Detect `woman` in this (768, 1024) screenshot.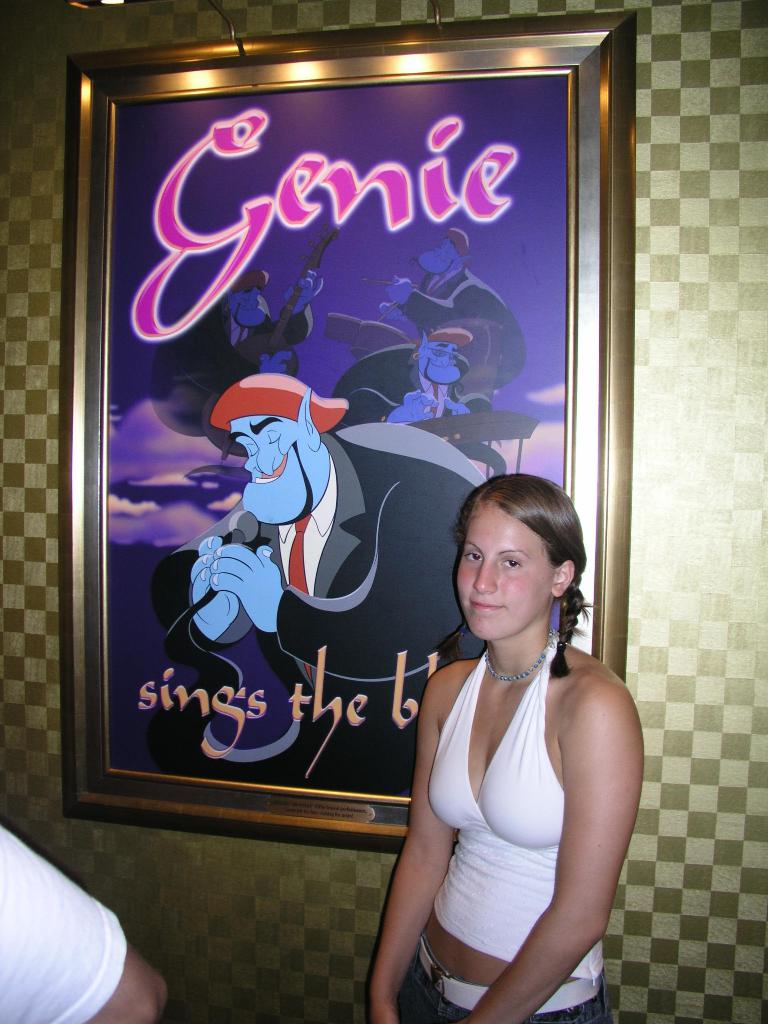
Detection: bbox=[367, 465, 646, 1023].
